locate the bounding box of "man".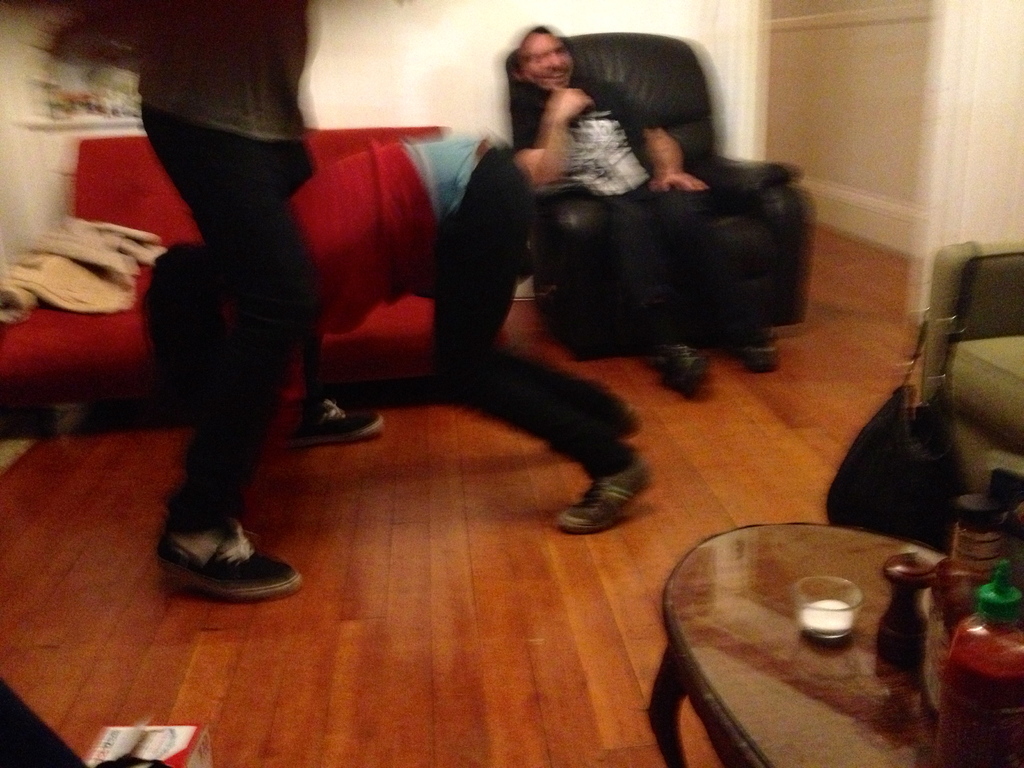
Bounding box: 146,130,662,543.
